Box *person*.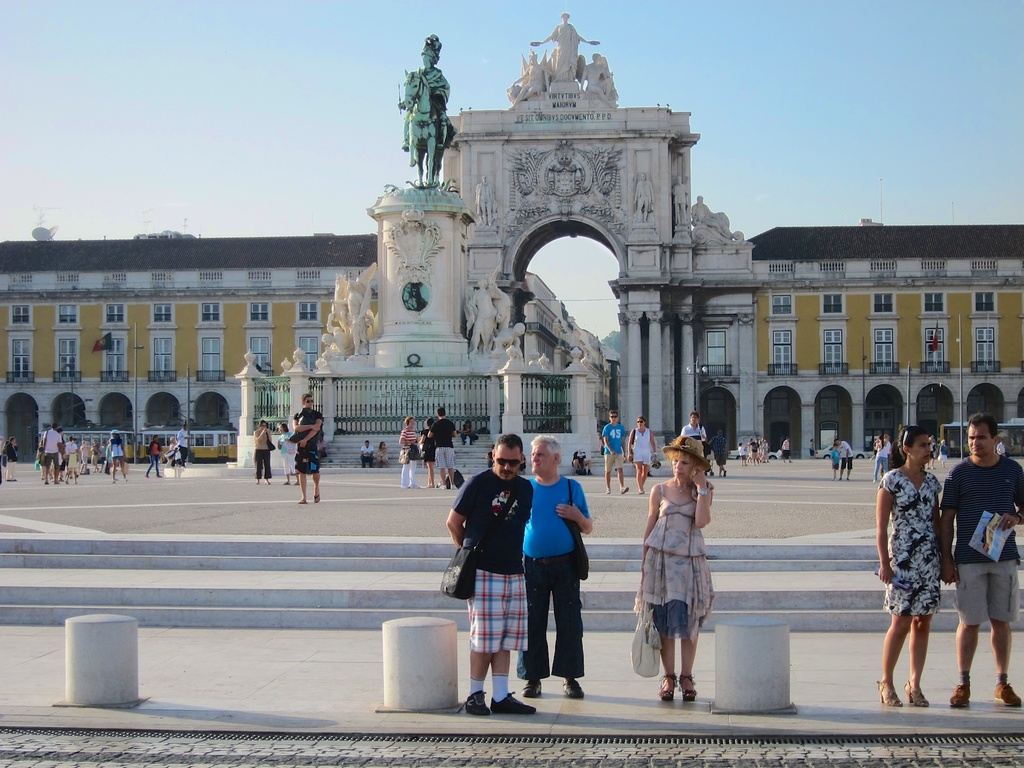
[701, 430, 728, 476].
